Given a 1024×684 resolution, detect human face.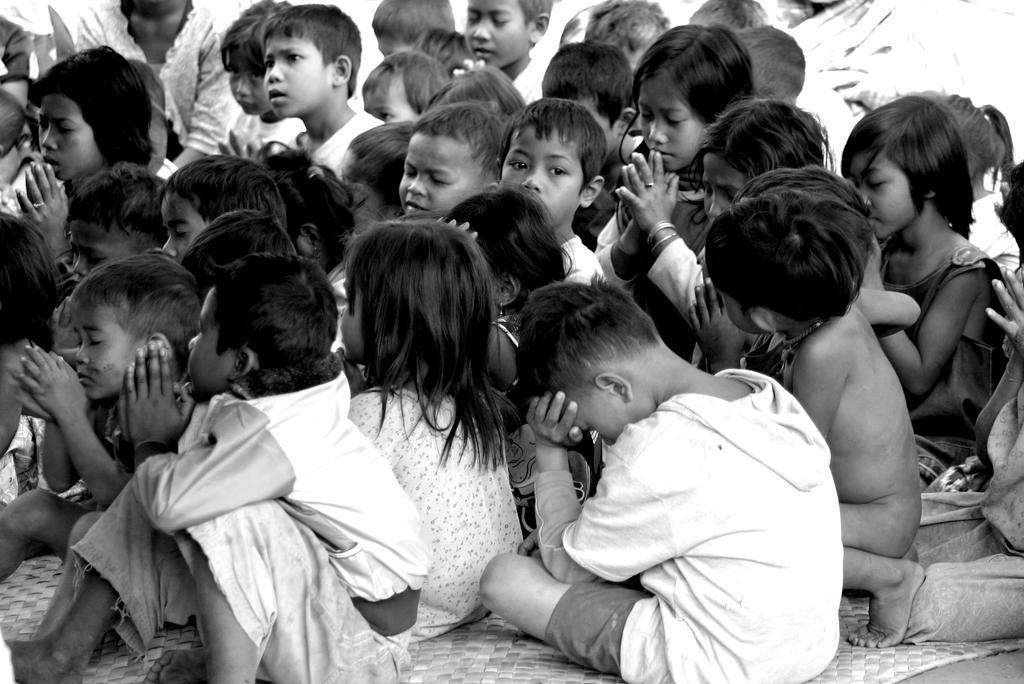
[x1=65, y1=223, x2=133, y2=283].
